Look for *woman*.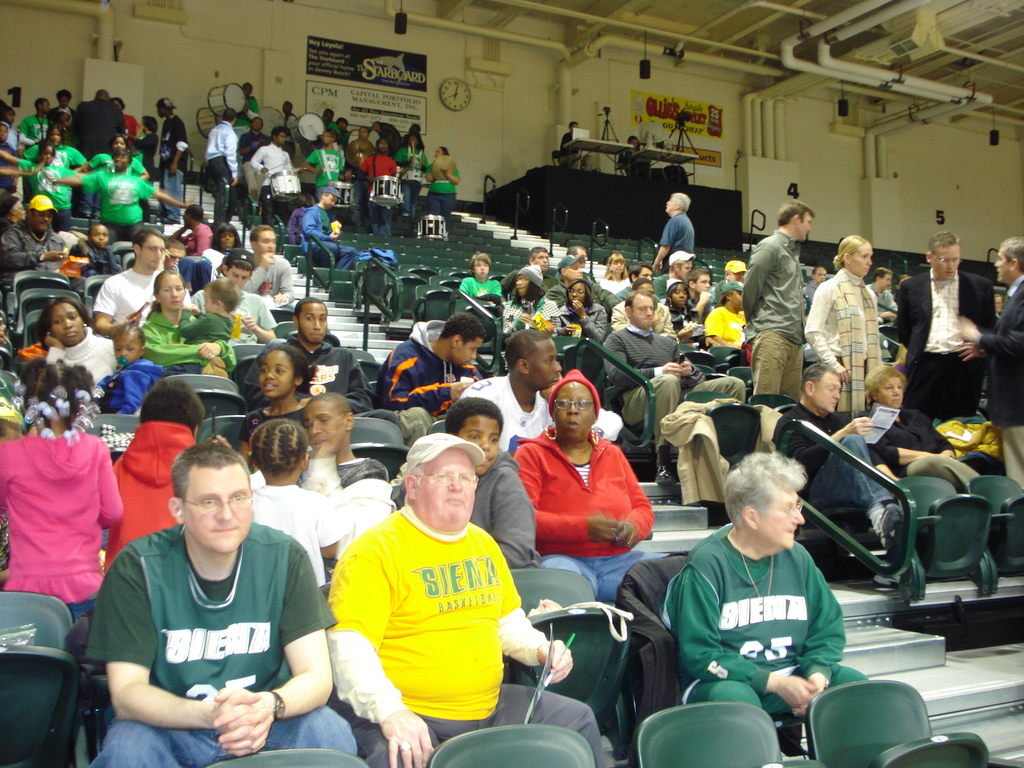
Found: {"left": 599, "top": 252, "right": 633, "bottom": 292}.
